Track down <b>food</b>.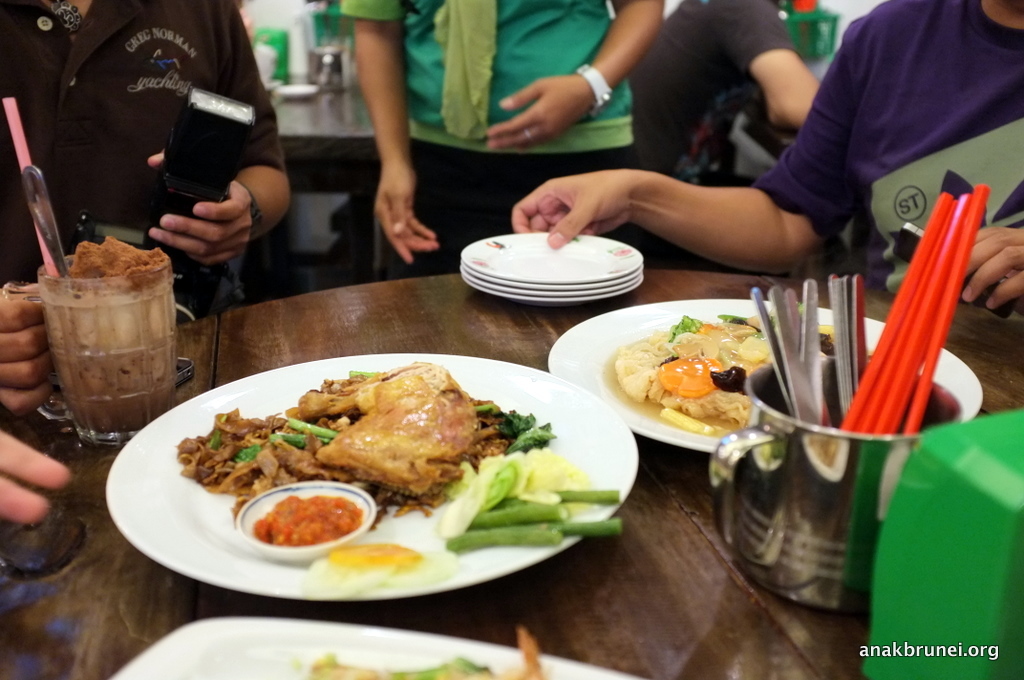
Tracked to box(247, 363, 530, 525).
